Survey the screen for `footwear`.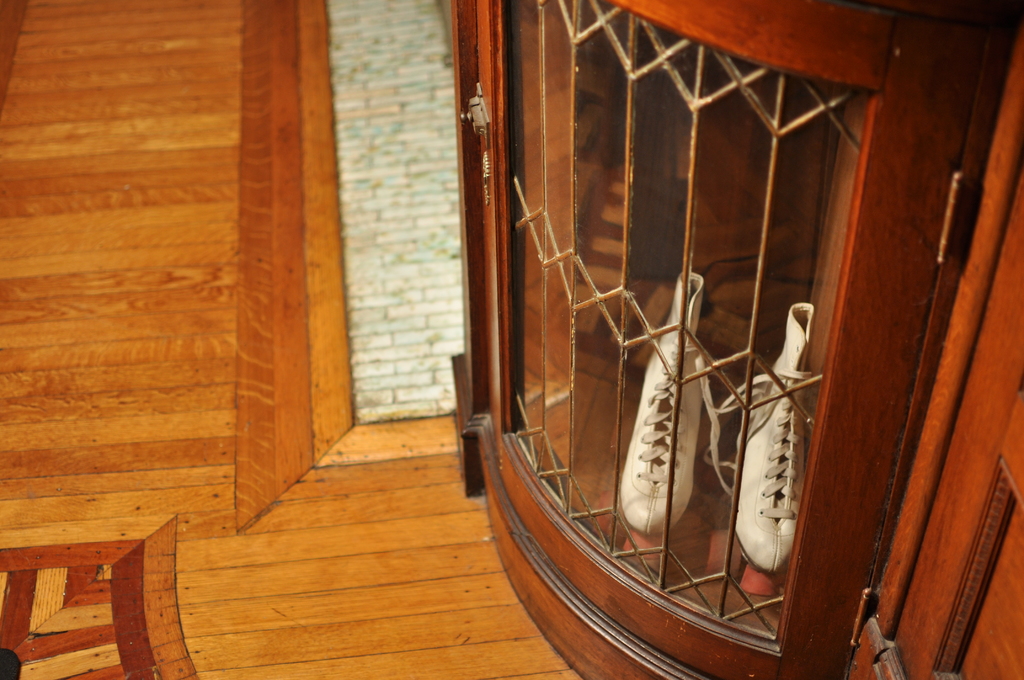
Survey found: [614, 269, 732, 547].
